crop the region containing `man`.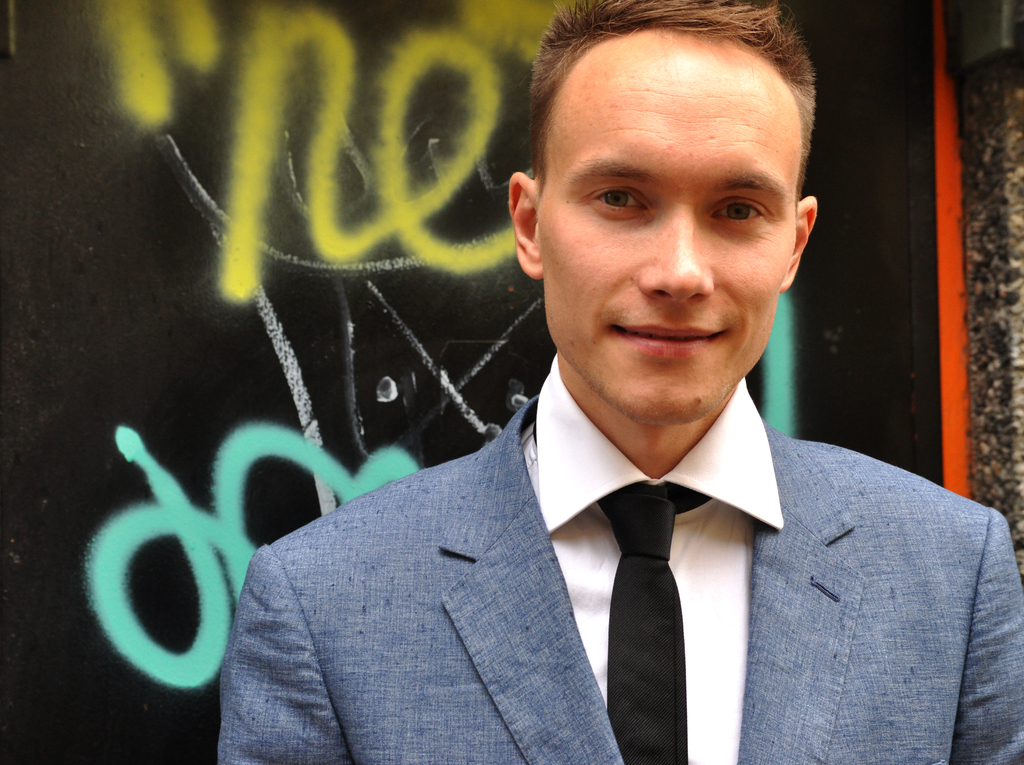
Crop region: (210, 0, 1023, 762).
